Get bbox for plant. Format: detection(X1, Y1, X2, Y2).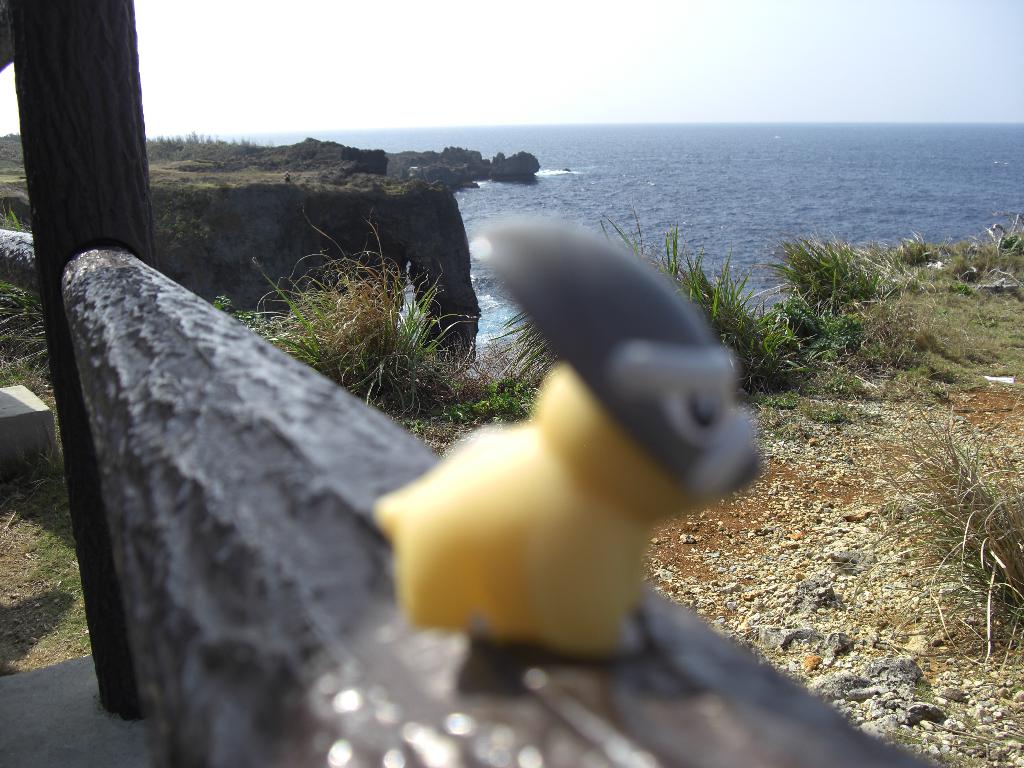
detection(829, 414, 1023, 687).
